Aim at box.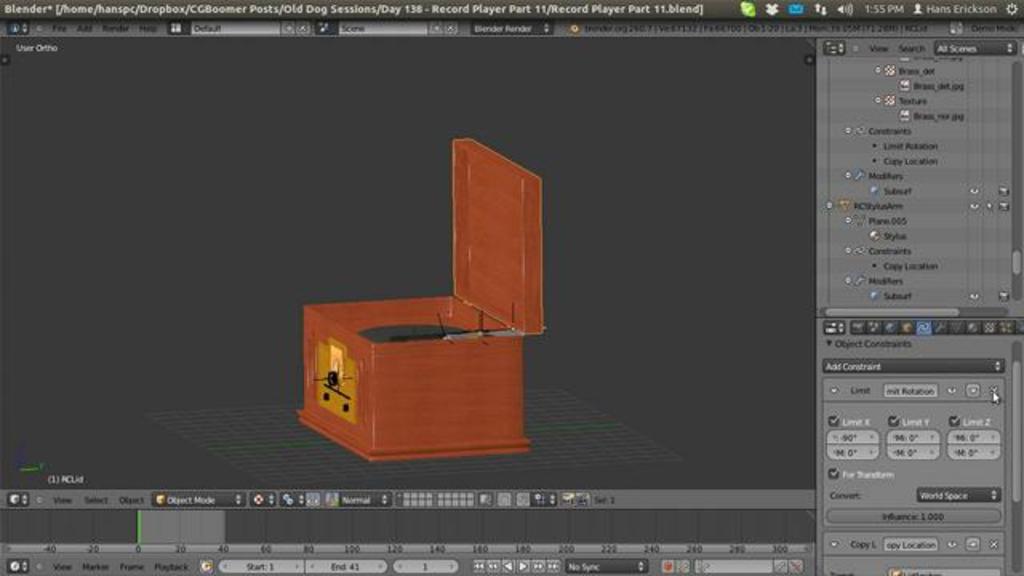
Aimed at <region>296, 170, 550, 448</region>.
